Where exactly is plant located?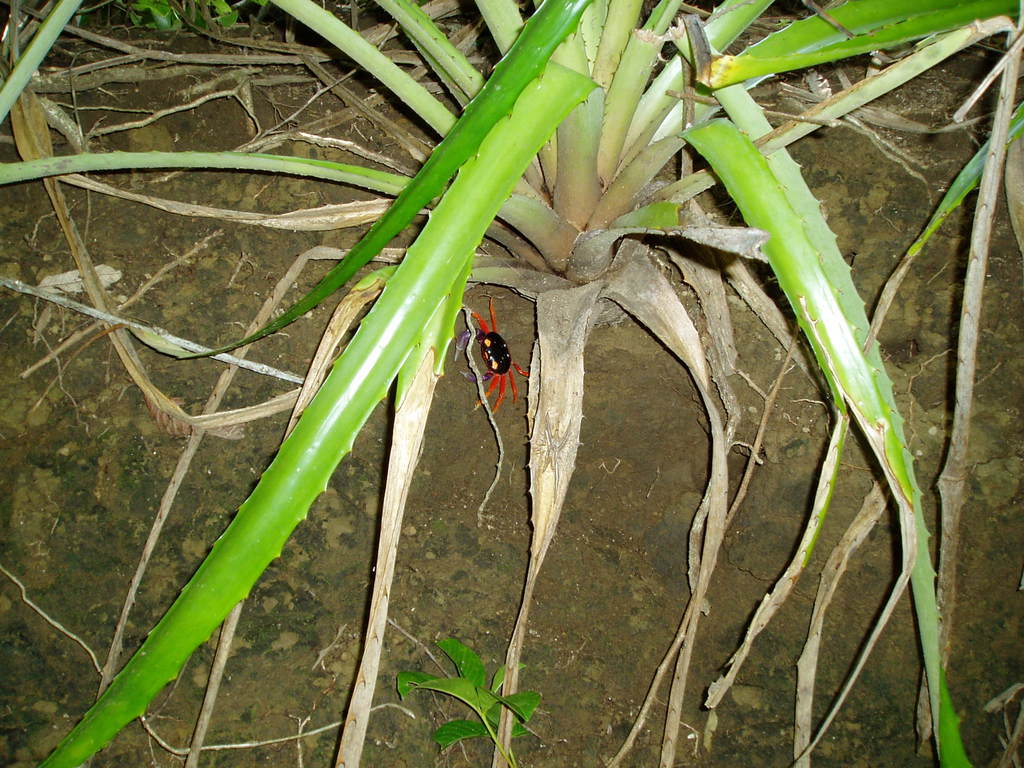
Its bounding box is x1=385 y1=632 x2=547 y2=767.
